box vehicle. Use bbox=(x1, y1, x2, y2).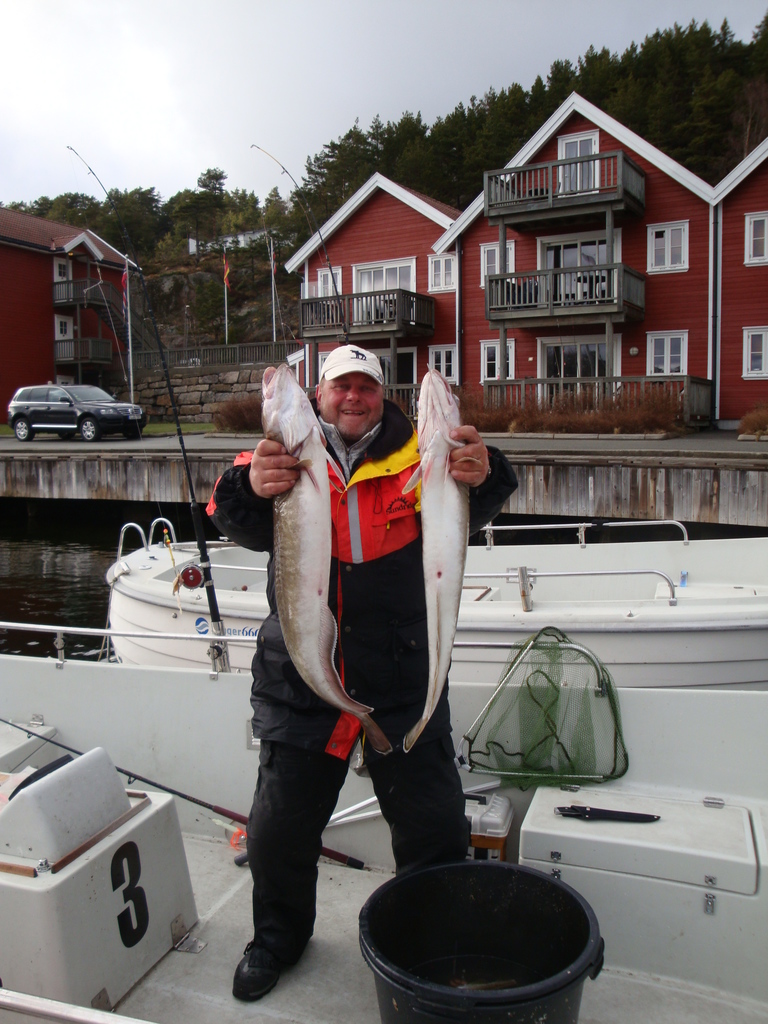
bbox=(99, 517, 767, 691).
